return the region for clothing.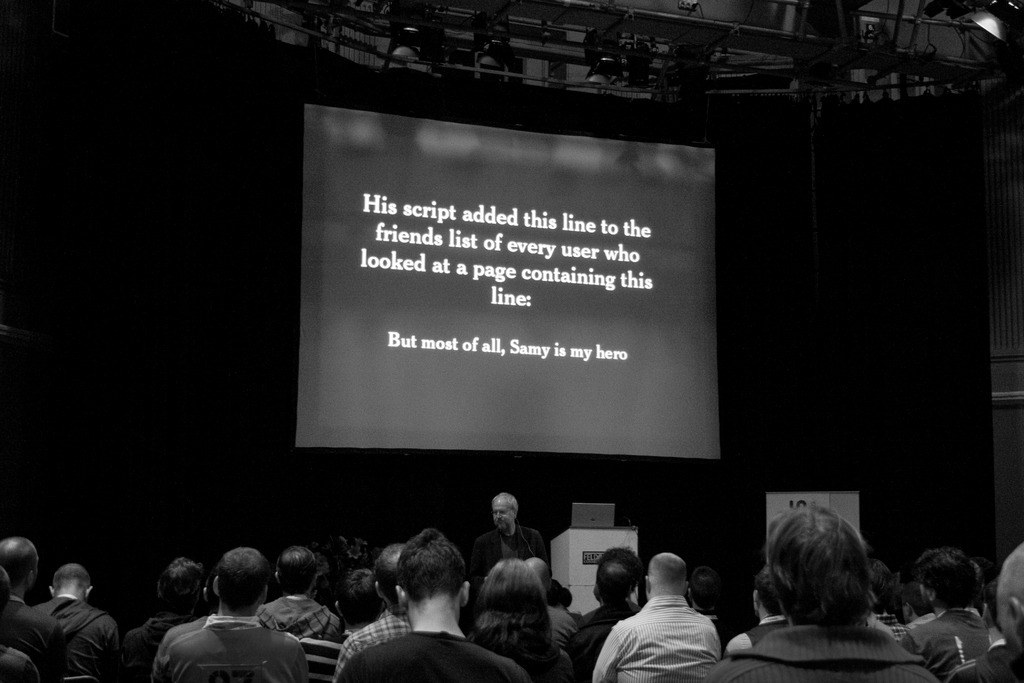
554,595,638,682.
